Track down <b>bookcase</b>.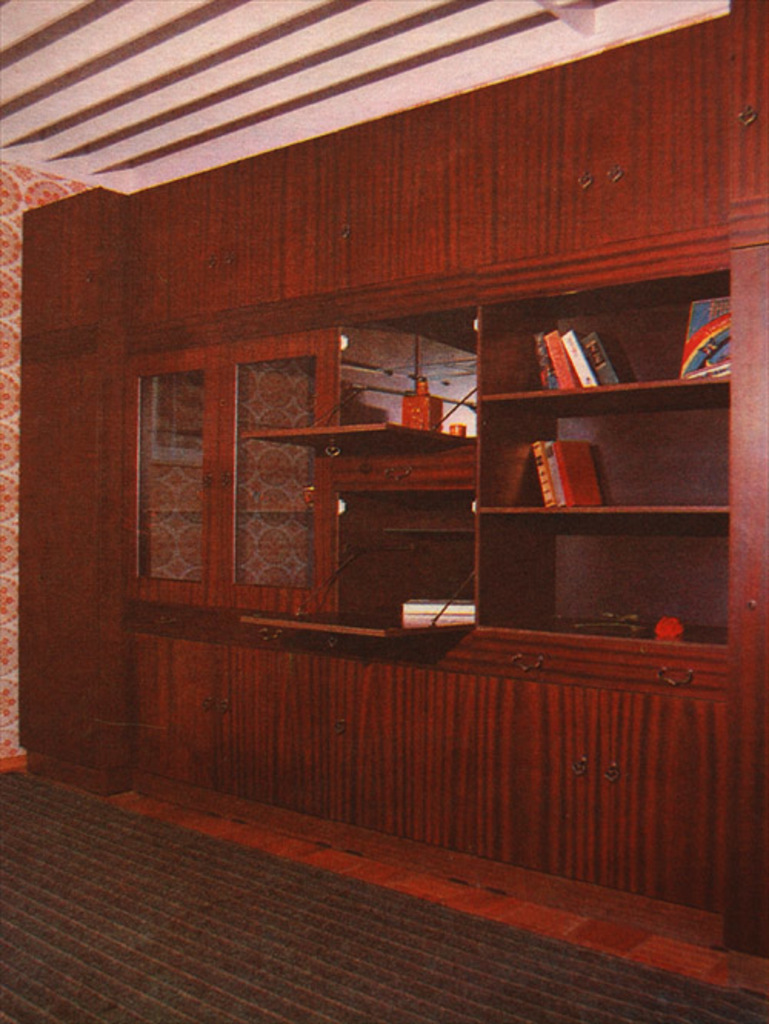
Tracked to [left=352, top=260, right=757, bottom=697].
